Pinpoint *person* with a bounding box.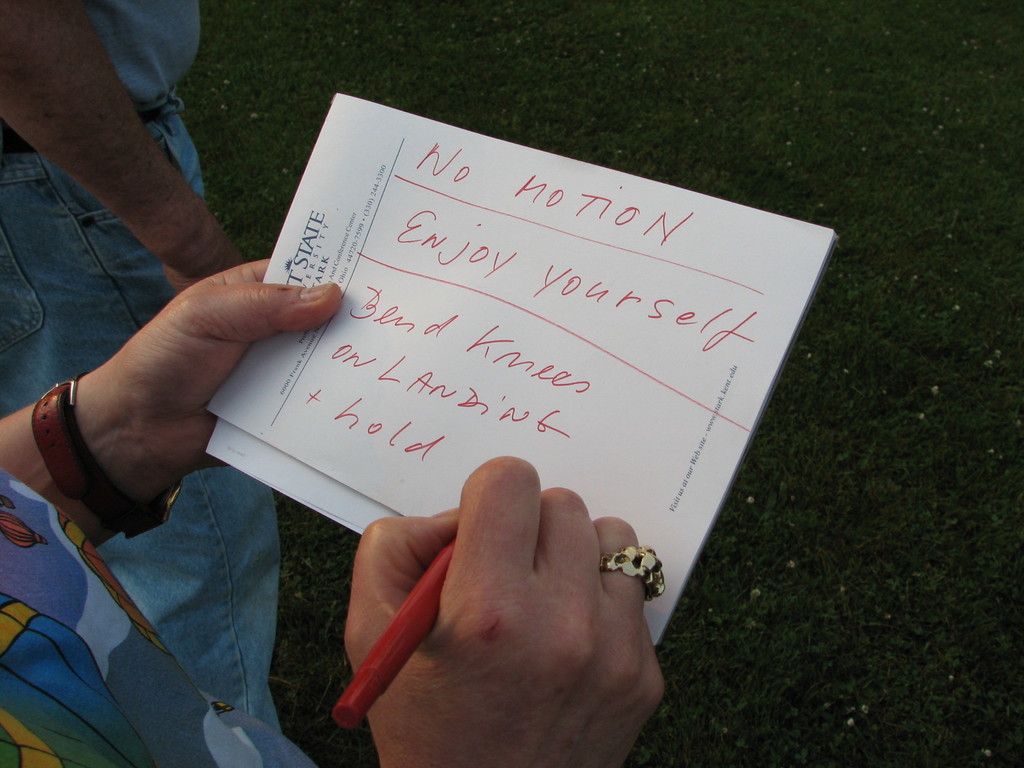
bbox(0, 260, 668, 767).
